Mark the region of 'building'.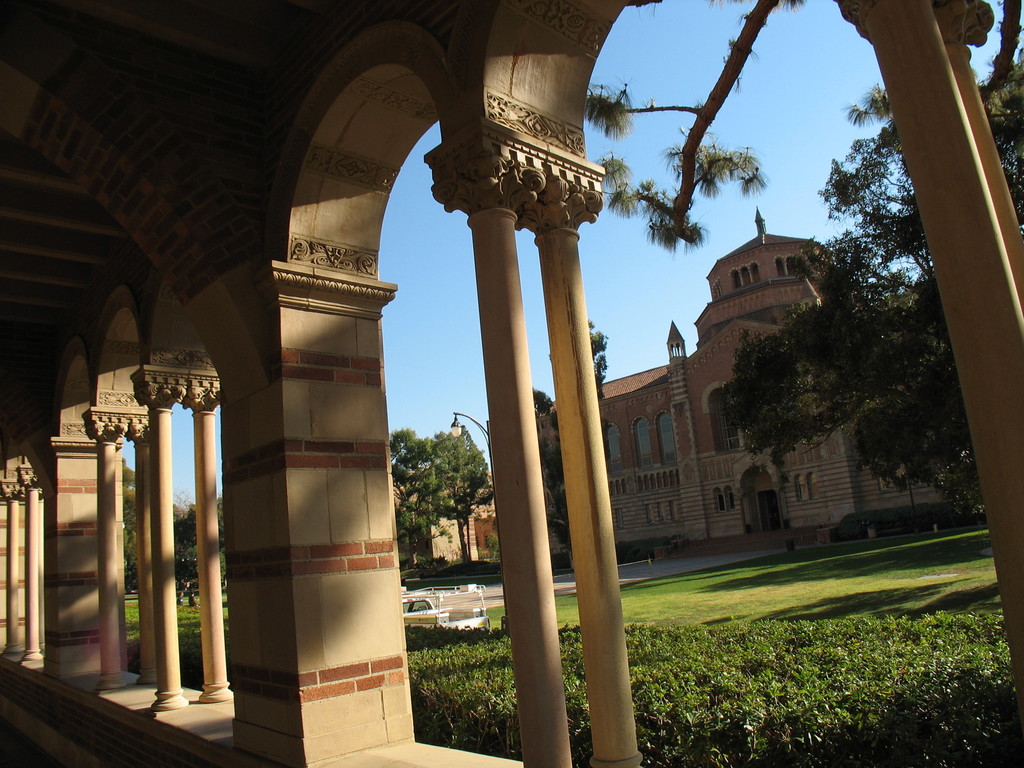
Region: left=540, top=208, right=976, bottom=549.
